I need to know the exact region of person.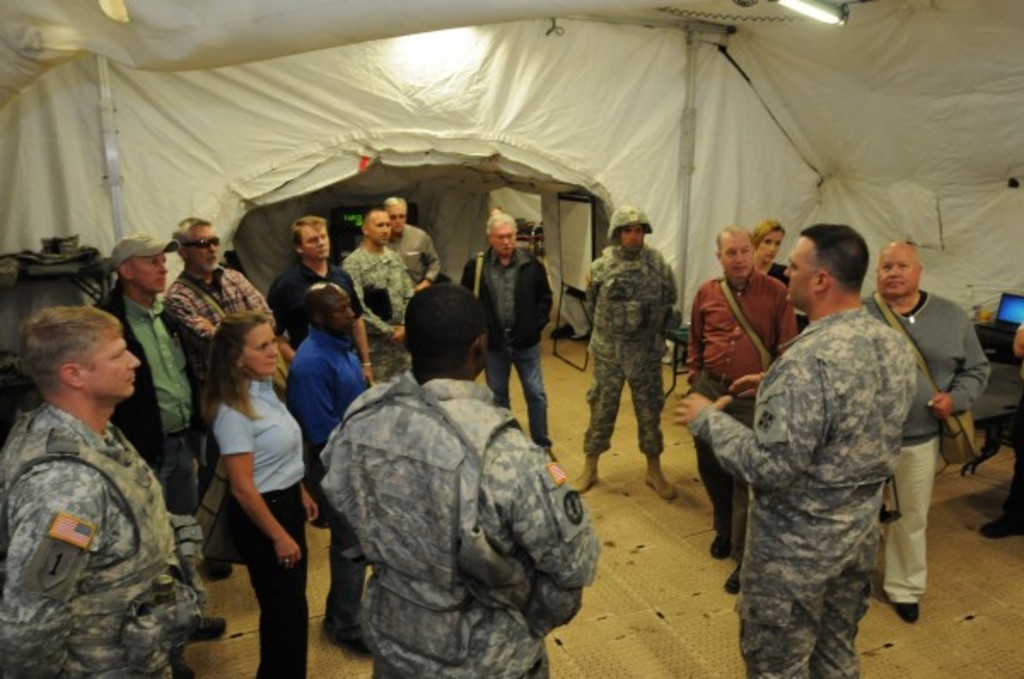
Region: box=[456, 212, 558, 452].
